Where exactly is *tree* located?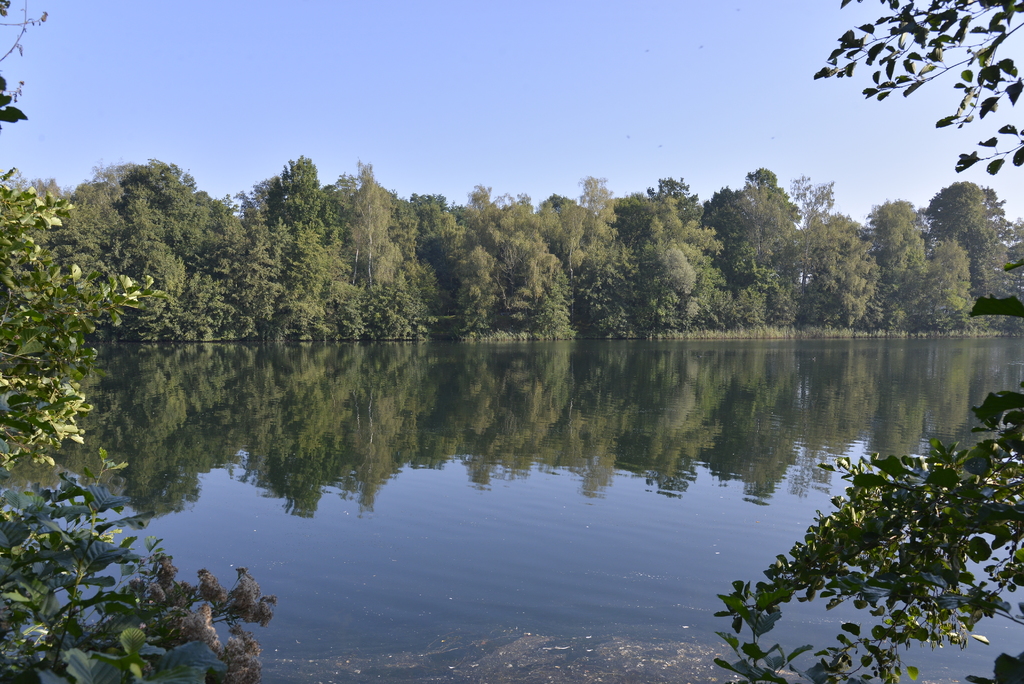
Its bounding box is 415 174 600 338.
